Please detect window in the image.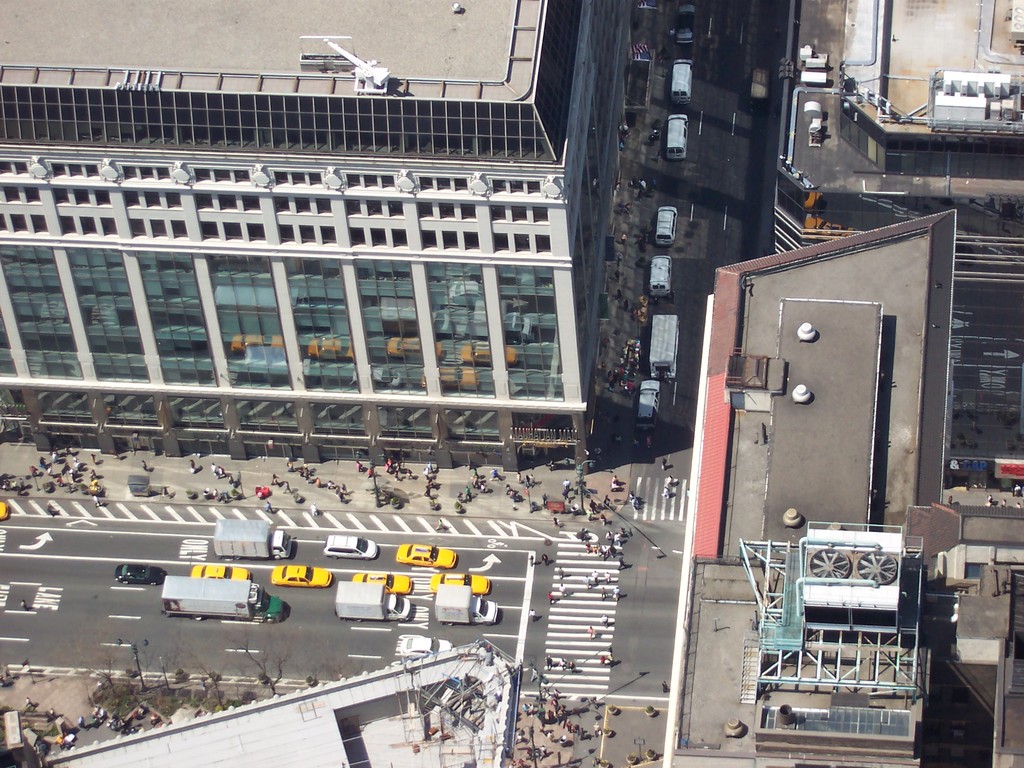
<bbox>22, 184, 40, 202</bbox>.
